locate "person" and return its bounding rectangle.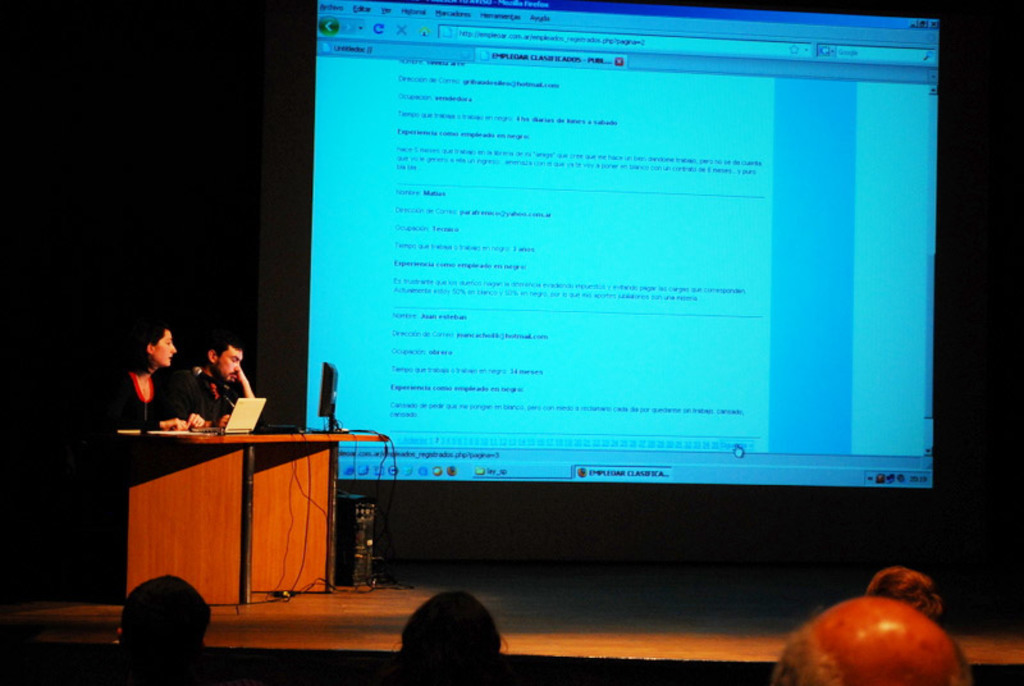
select_region(771, 596, 973, 685).
